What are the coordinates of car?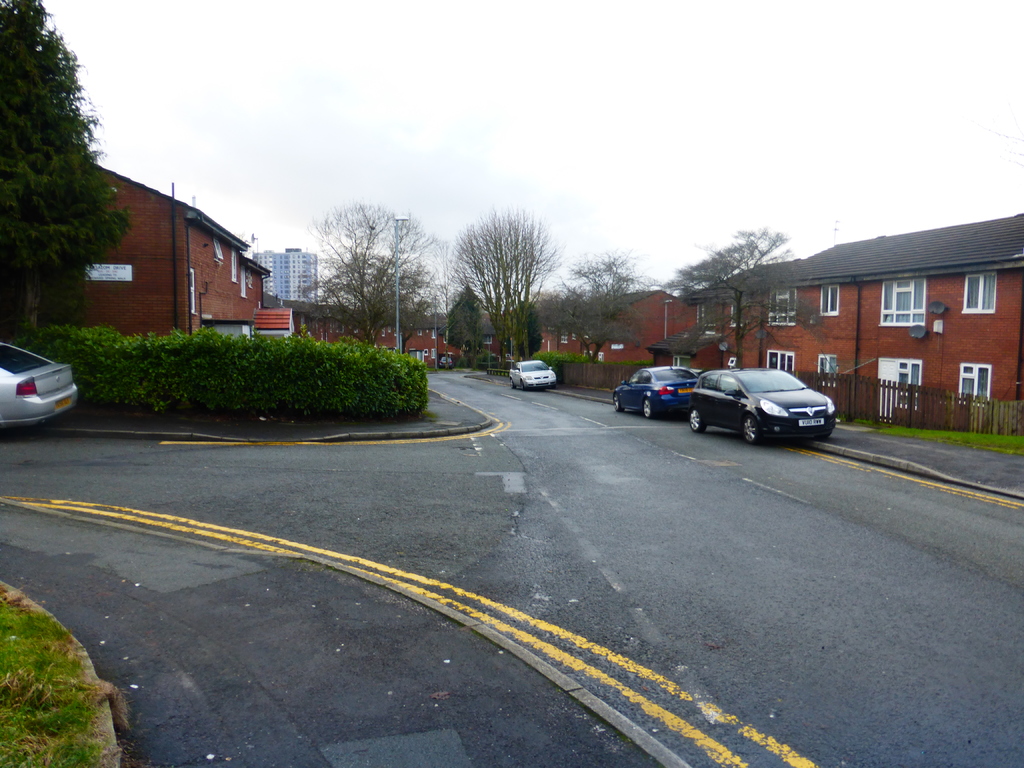
region(611, 365, 700, 421).
